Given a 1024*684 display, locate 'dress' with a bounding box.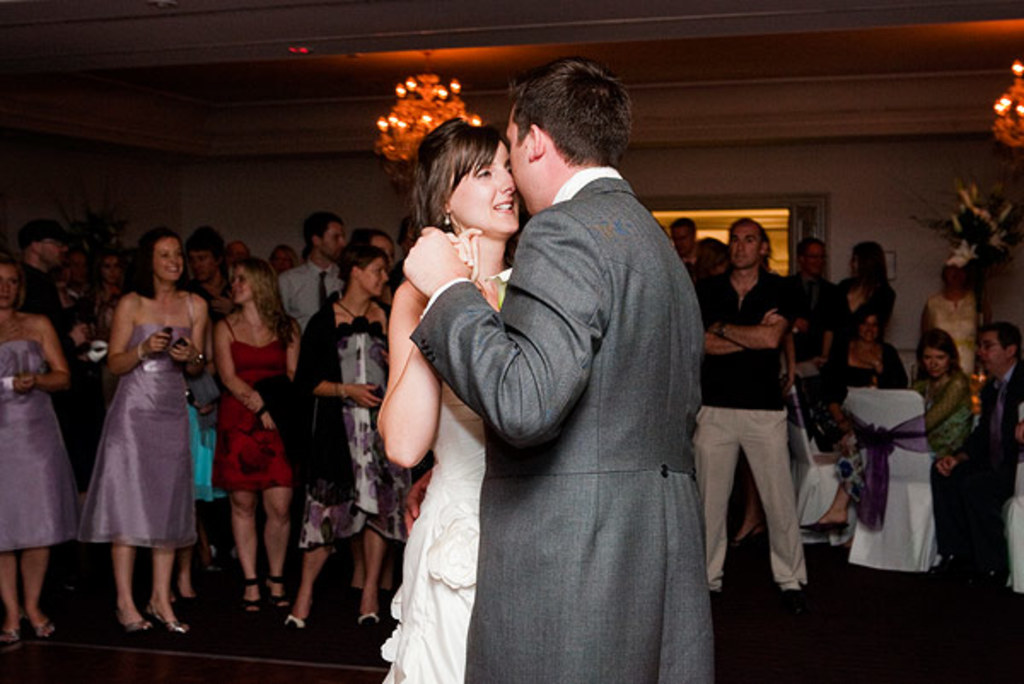
Located: x1=213 y1=346 x2=302 y2=491.
